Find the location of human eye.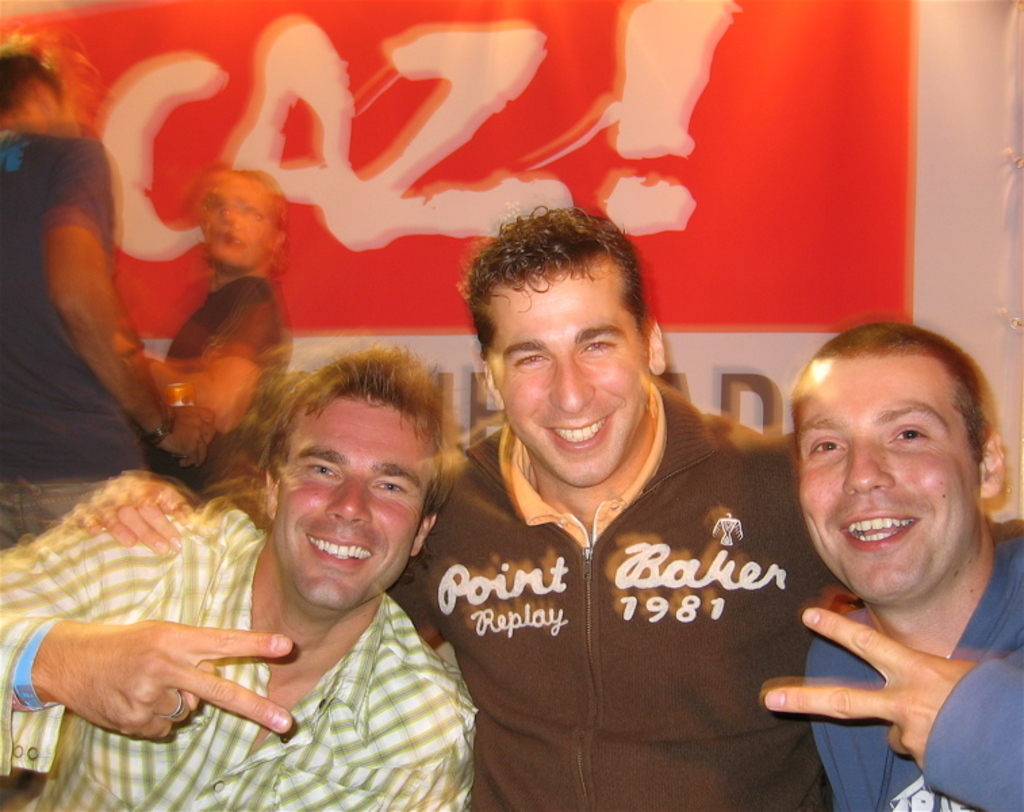
Location: pyautogui.locateOnScreen(883, 422, 929, 456).
